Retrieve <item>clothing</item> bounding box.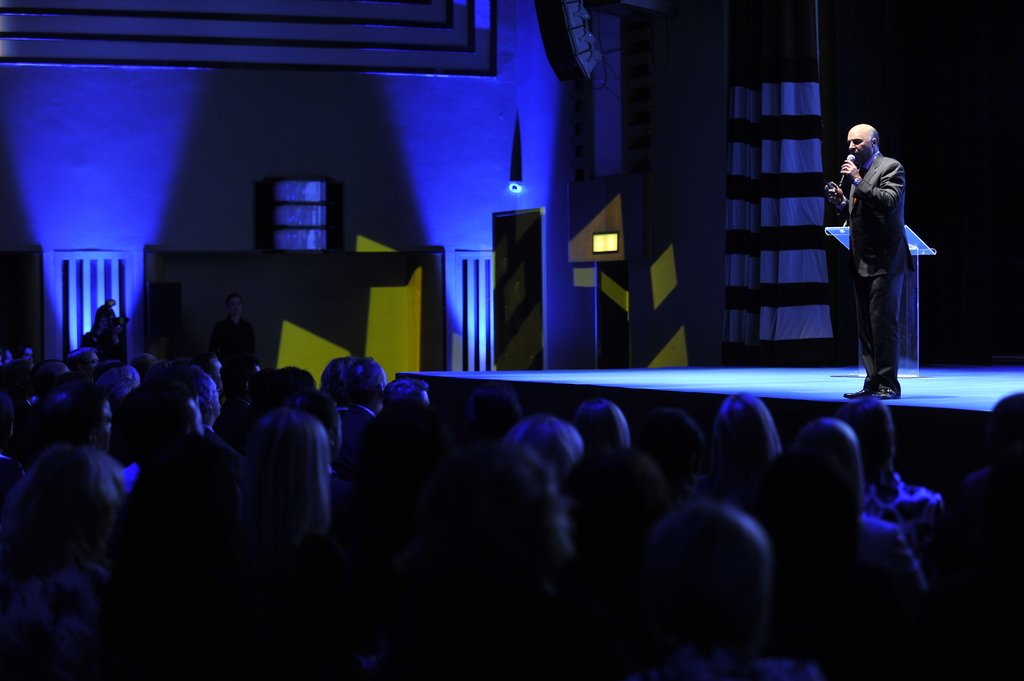
Bounding box: region(830, 152, 911, 387).
